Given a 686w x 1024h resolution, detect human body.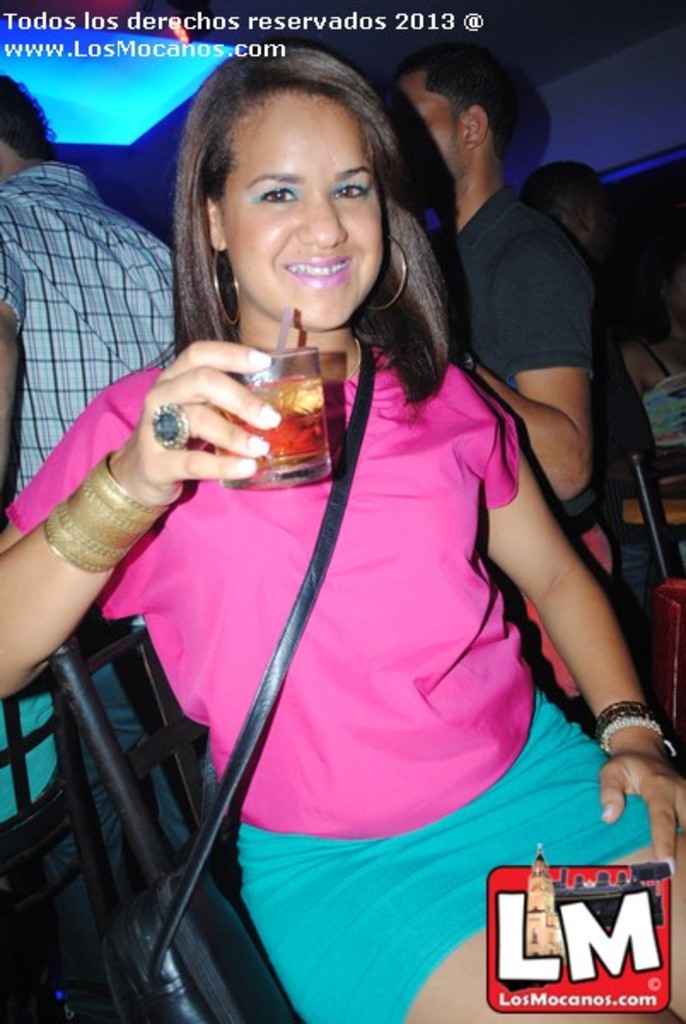
[522,157,618,292].
